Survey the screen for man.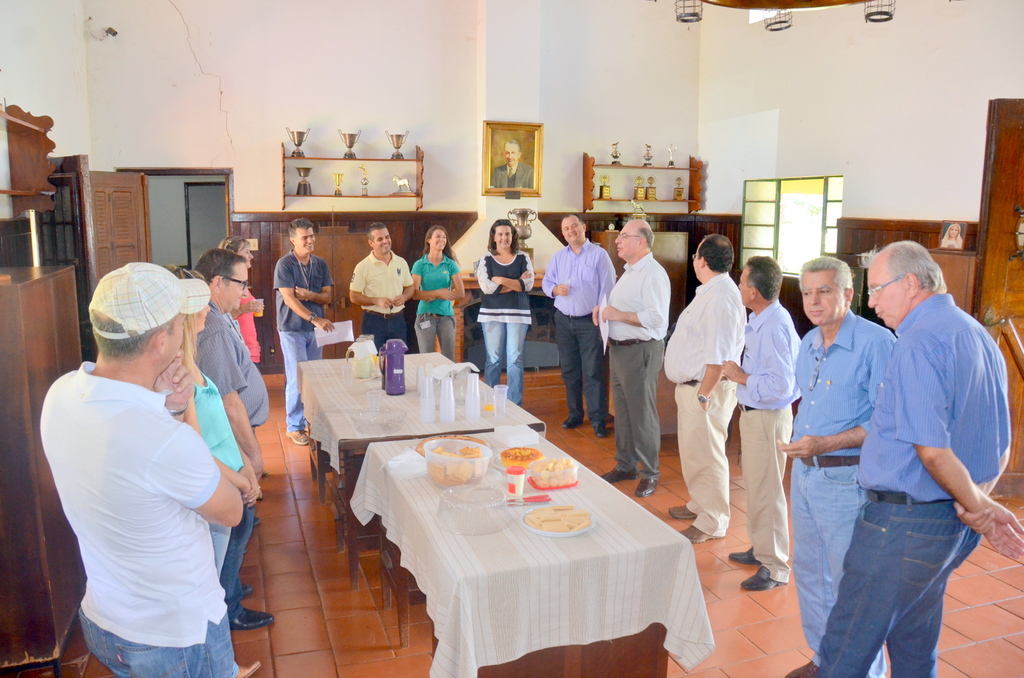
Survey found: left=474, top=216, right=534, bottom=407.
